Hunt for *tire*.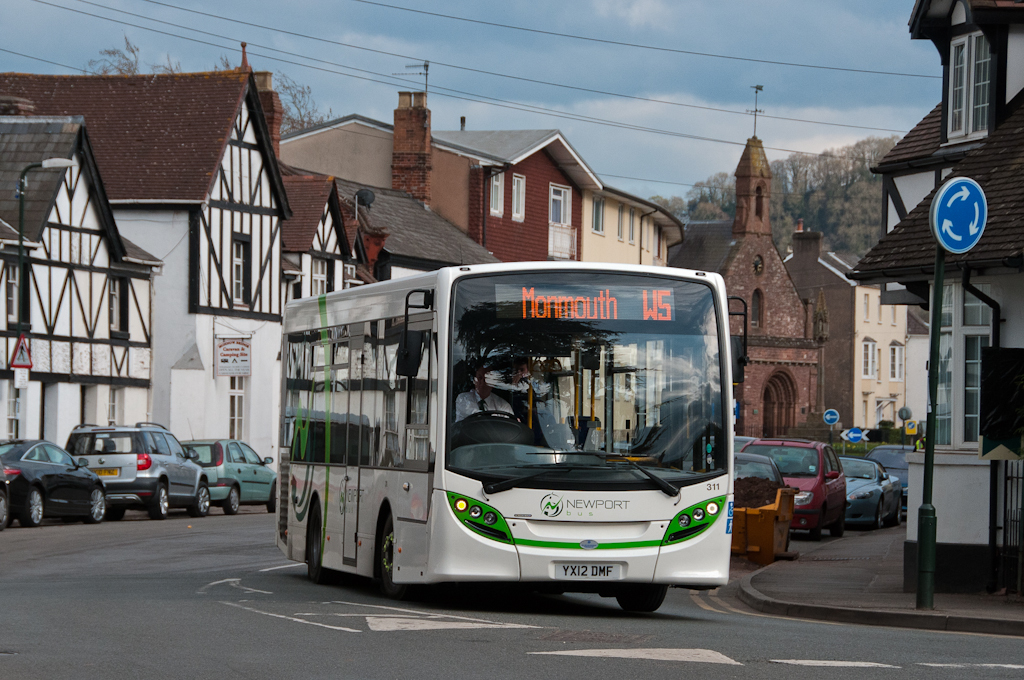
Hunted down at bbox(18, 485, 44, 526).
